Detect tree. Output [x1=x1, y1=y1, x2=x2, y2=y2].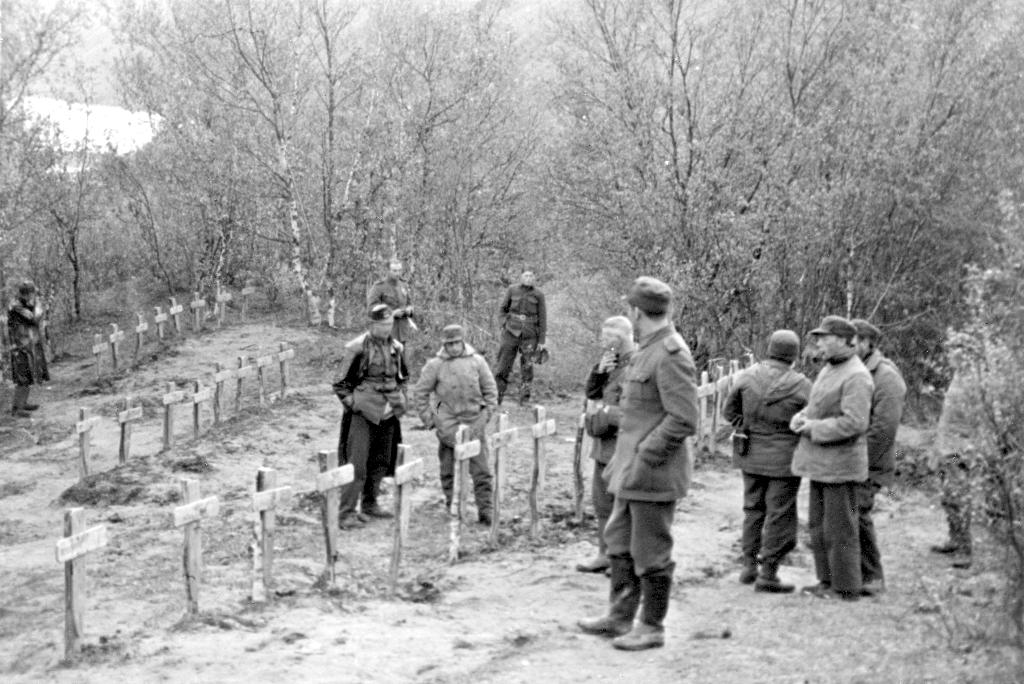
[x1=1, y1=0, x2=1023, y2=391].
